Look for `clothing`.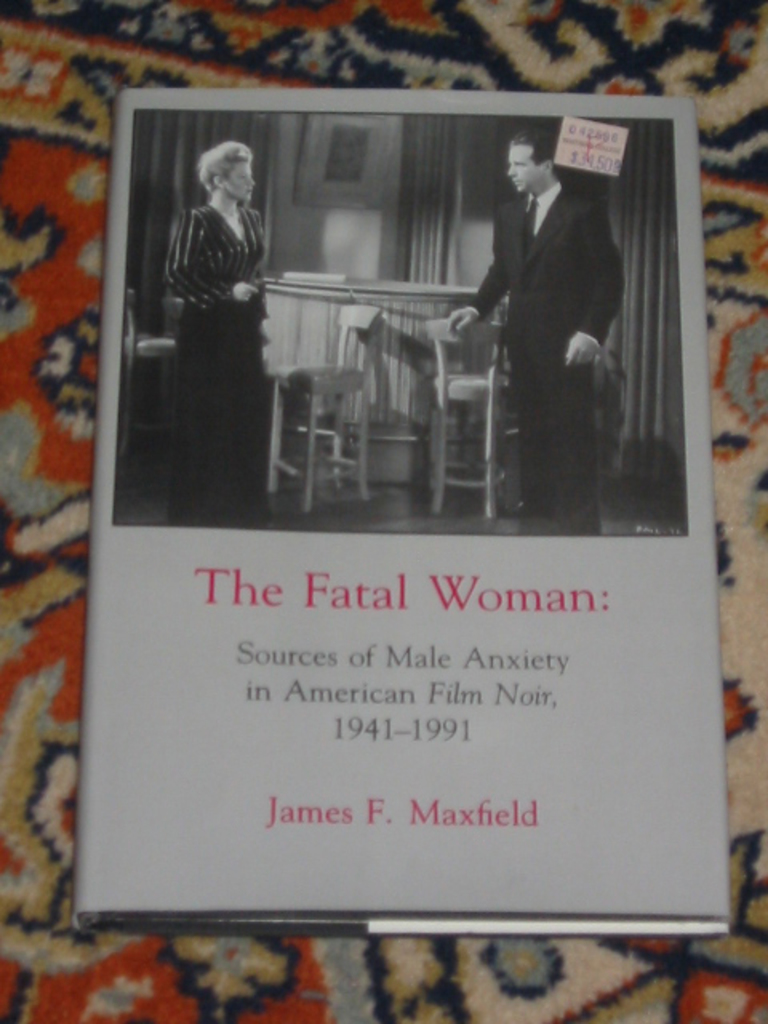
Found: 163/203/270/526.
